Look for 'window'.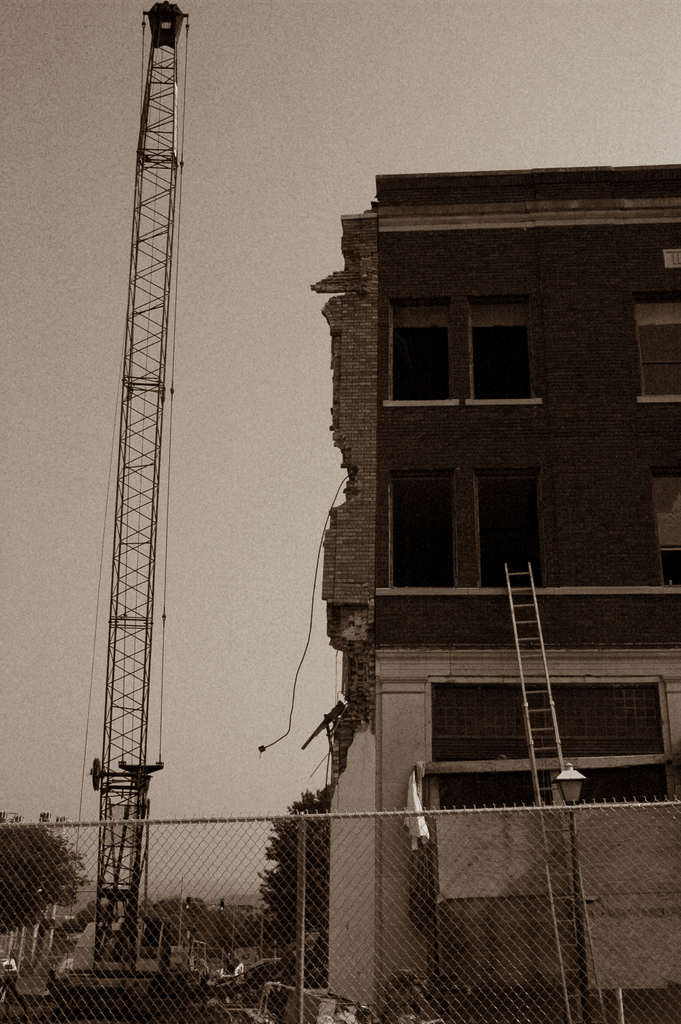
Found: l=634, t=294, r=680, b=399.
